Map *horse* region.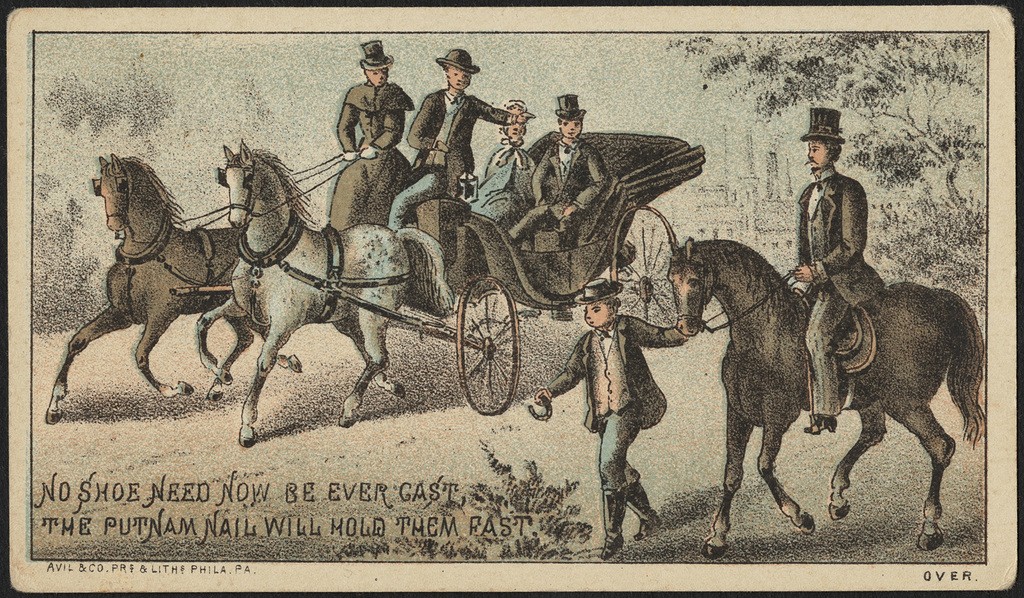
Mapped to <bbox>41, 150, 302, 428</bbox>.
